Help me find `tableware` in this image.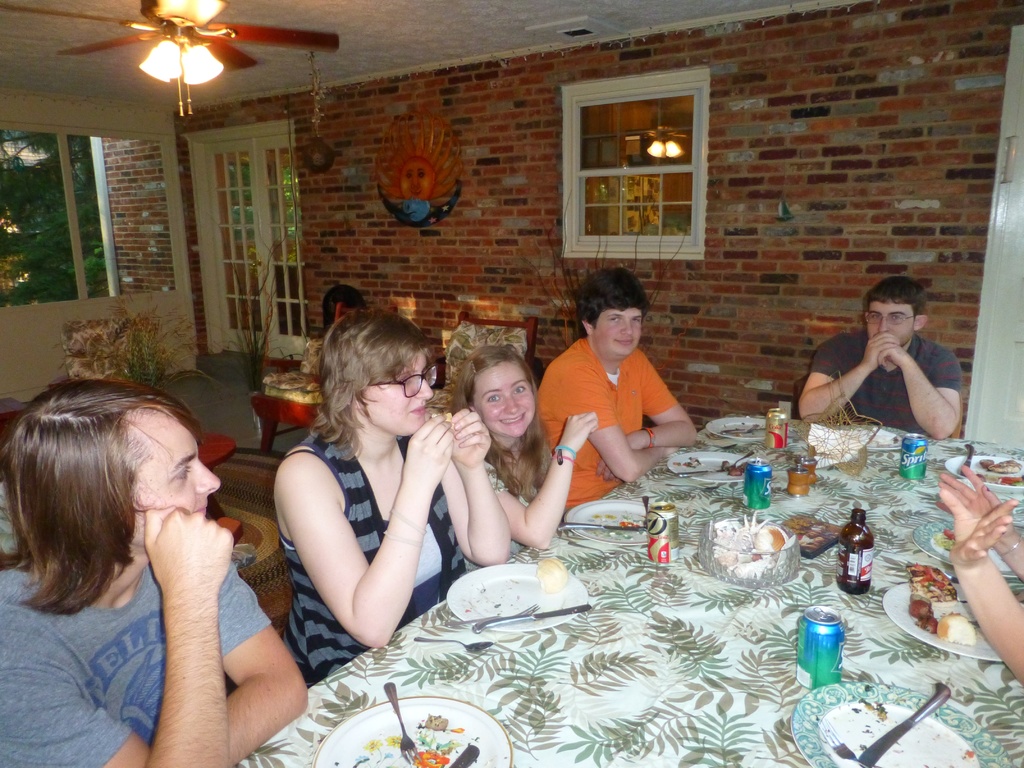
Found it: <region>719, 444, 737, 450</region>.
